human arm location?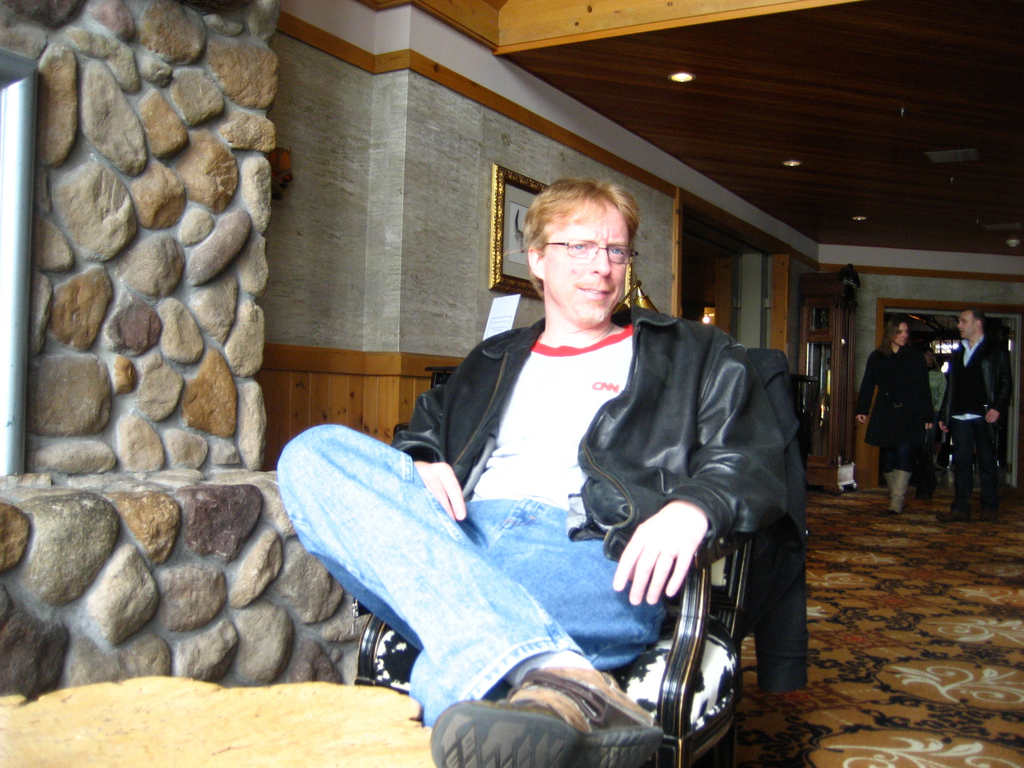
region(910, 346, 932, 441)
